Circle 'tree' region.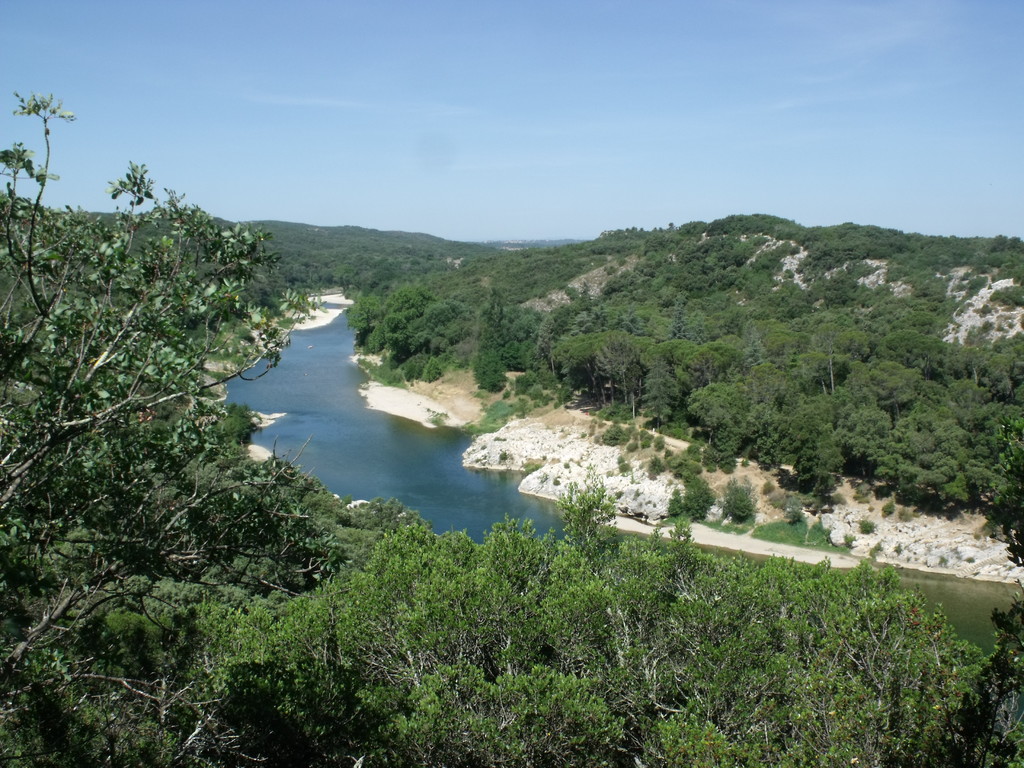
Region: box(23, 143, 308, 666).
